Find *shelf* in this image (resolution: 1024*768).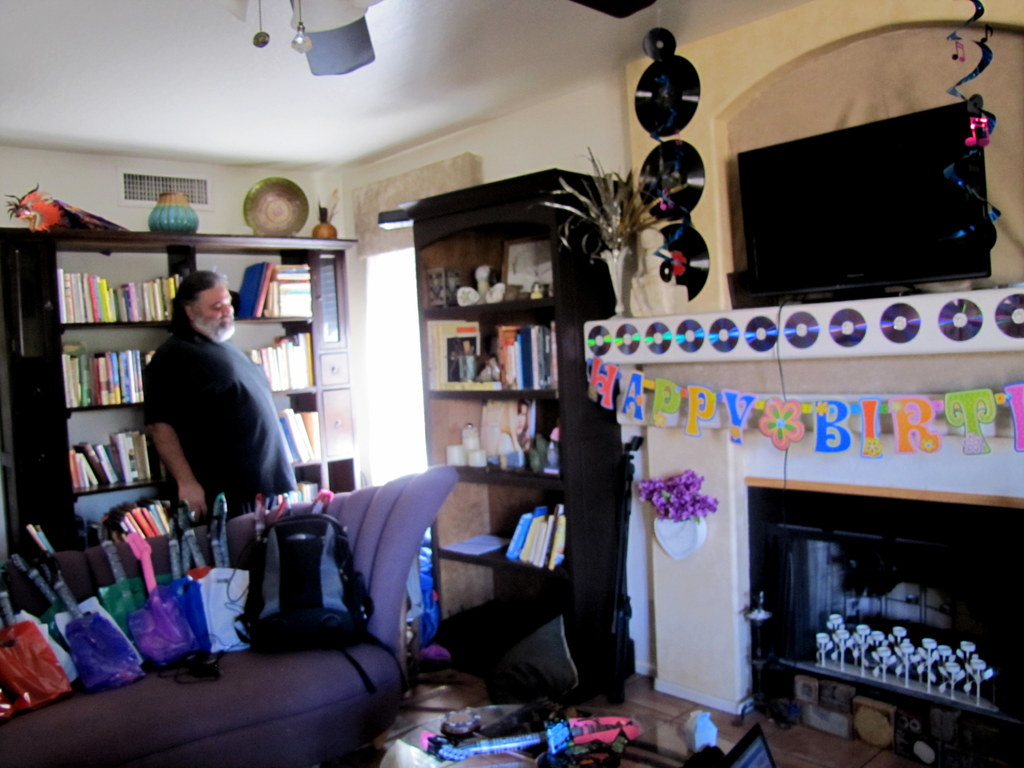
box(419, 384, 564, 476).
